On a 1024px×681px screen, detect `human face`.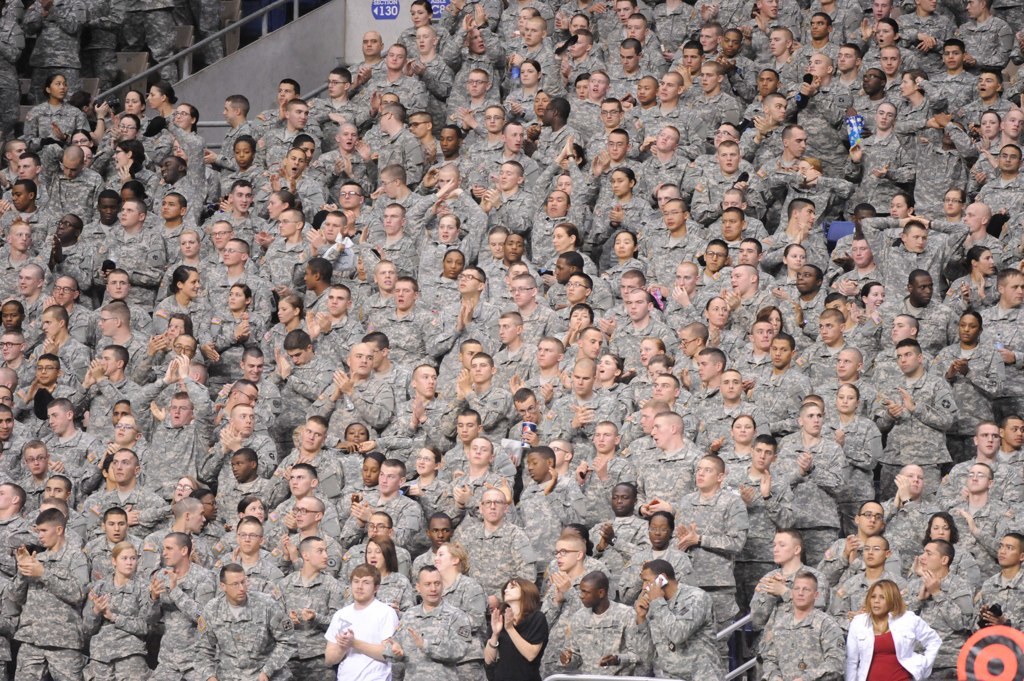
detection(68, 132, 90, 148).
